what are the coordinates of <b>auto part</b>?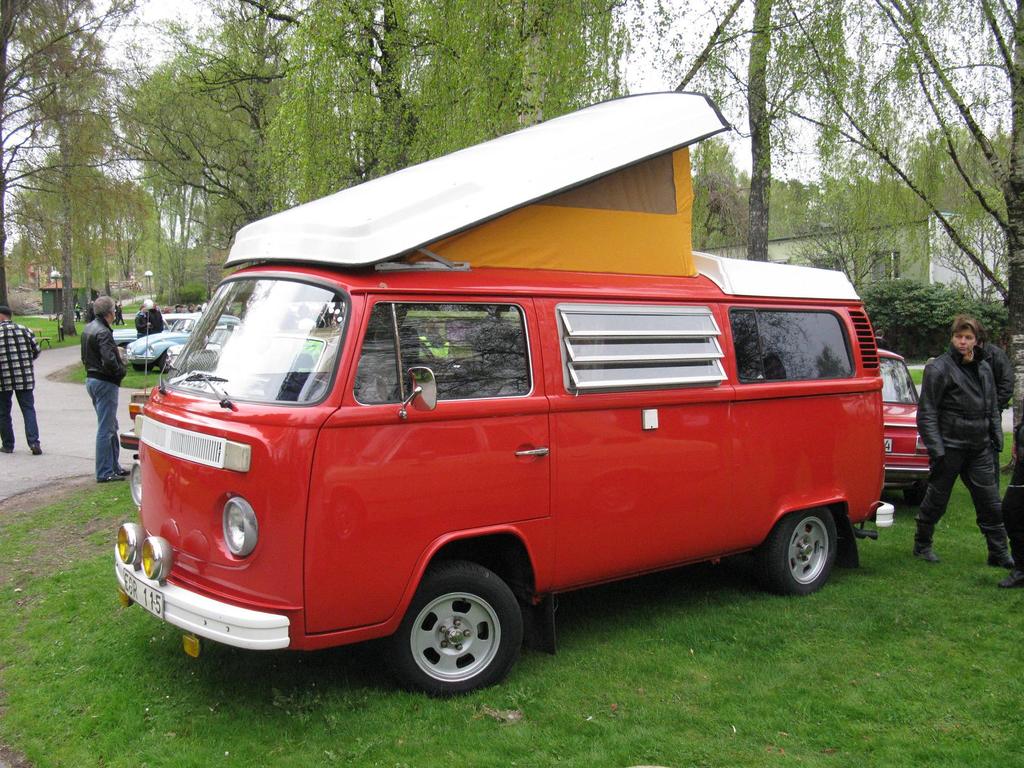
(105,540,301,659).
